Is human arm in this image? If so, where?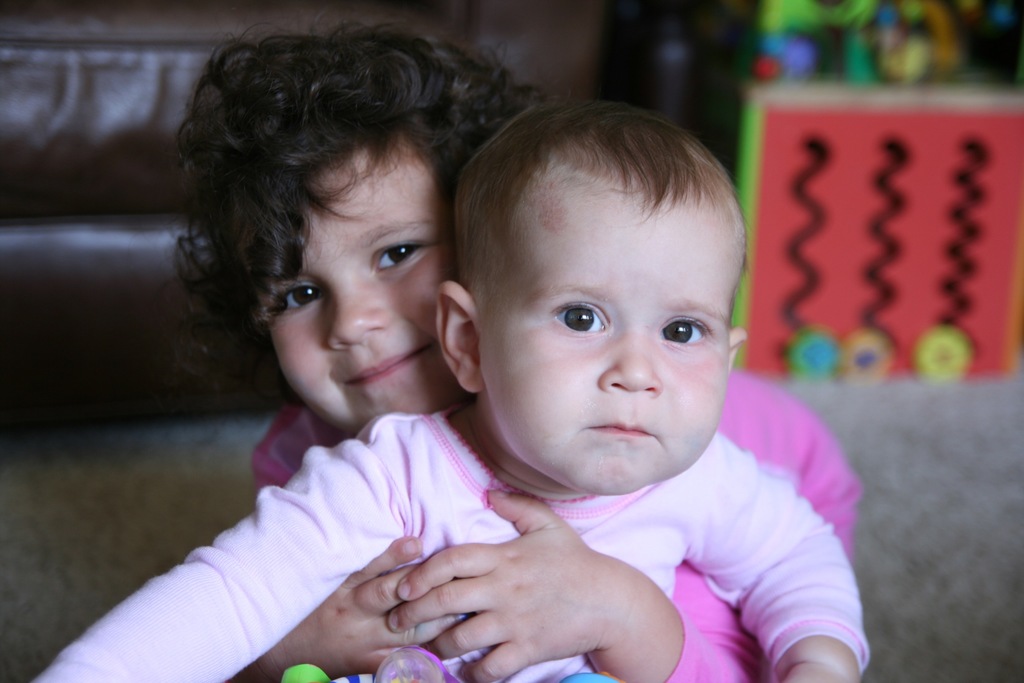
Yes, at {"x1": 695, "y1": 433, "x2": 874, "y2": 682}.
